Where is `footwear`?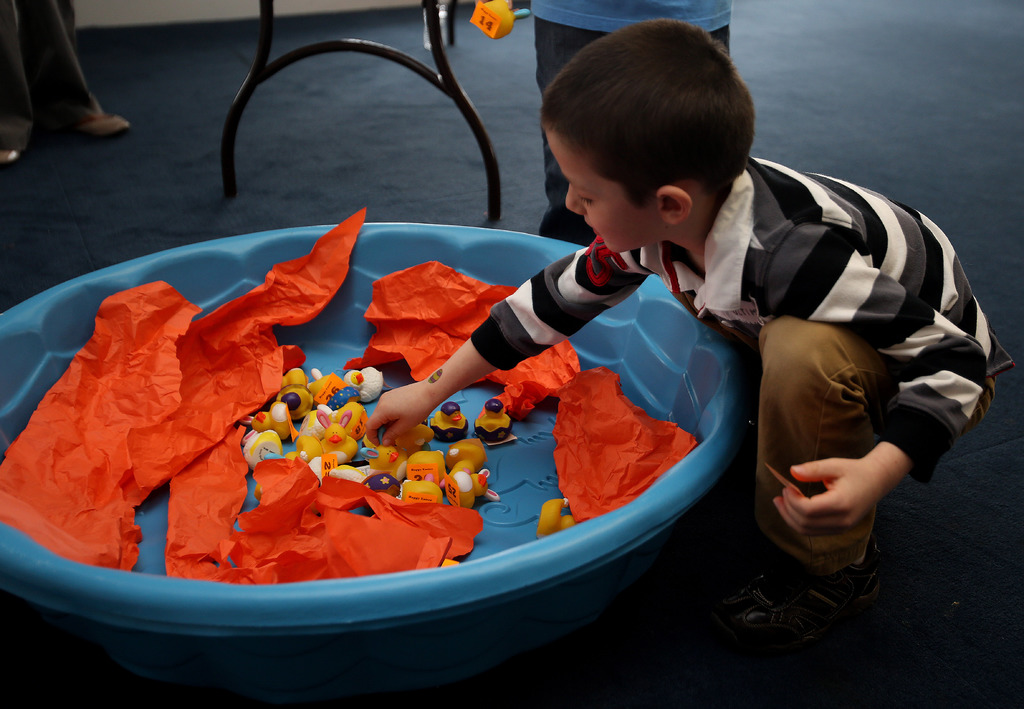
rect(76, 103, 129, 136).
